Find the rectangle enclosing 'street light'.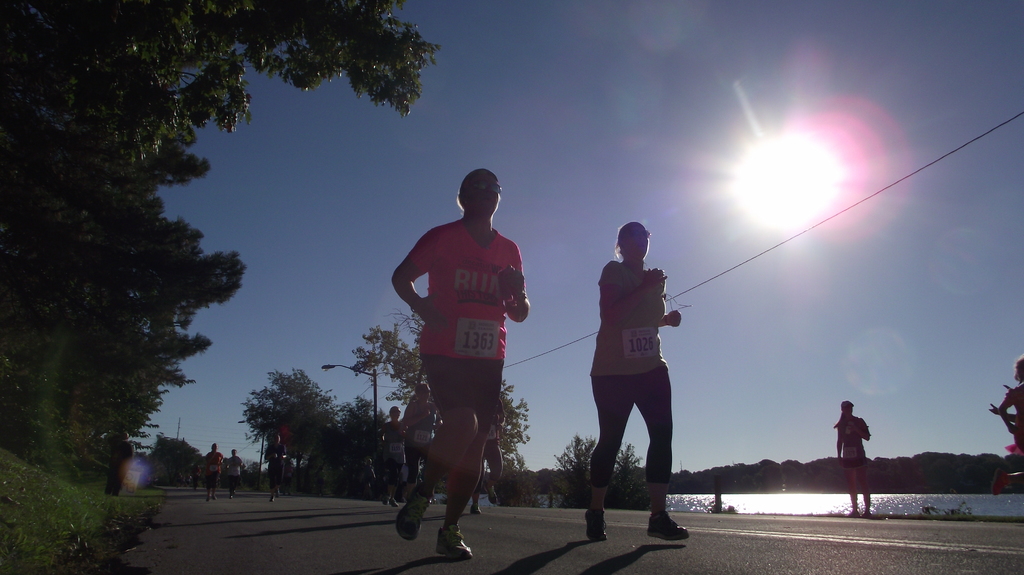
bbox(321, 359, 381, 502).
